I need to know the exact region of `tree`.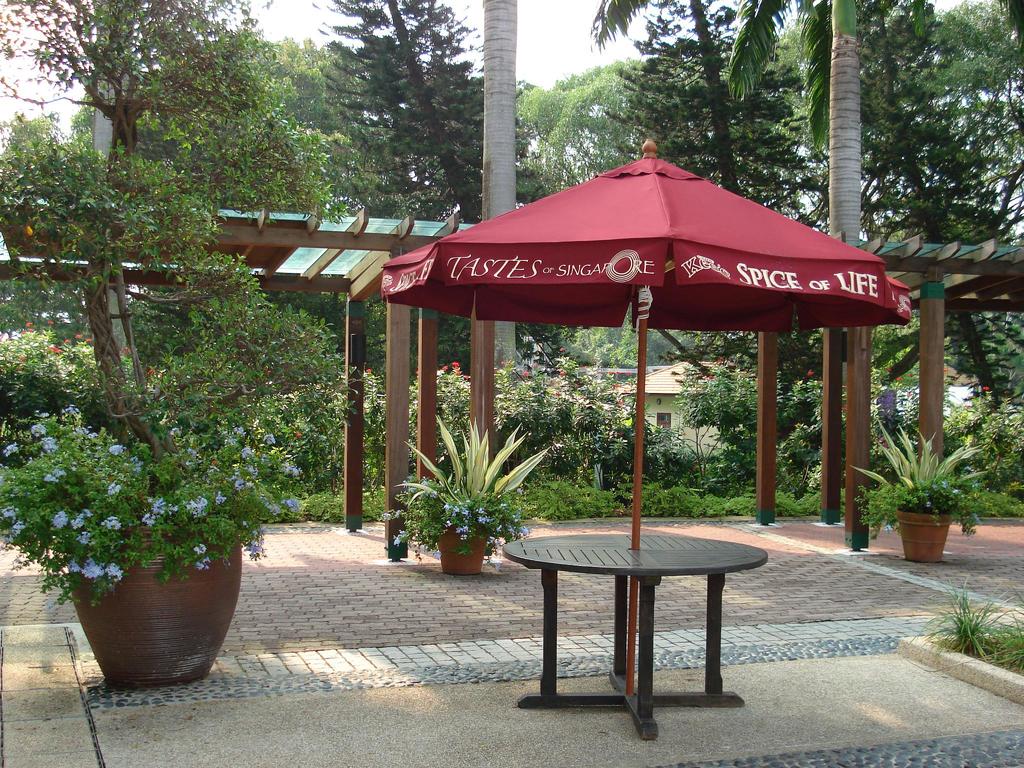
Region: select_region(480, 0, 515, 379).
